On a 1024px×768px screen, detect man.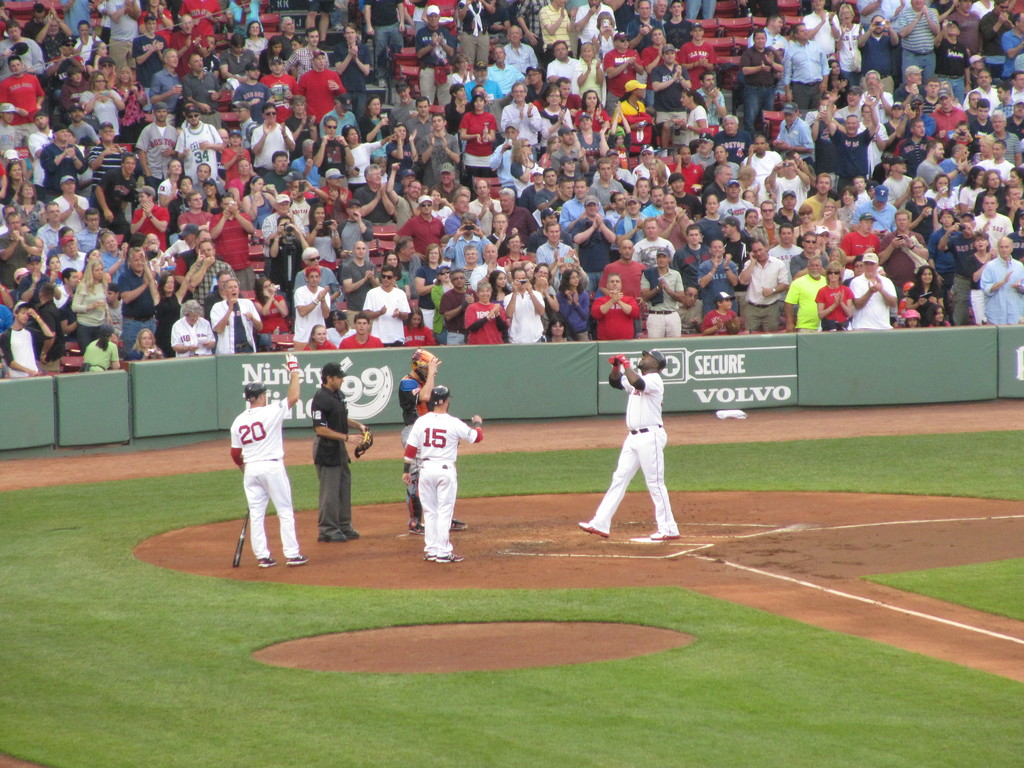
(x1=474, y1=86, x2=517, y2=132).
